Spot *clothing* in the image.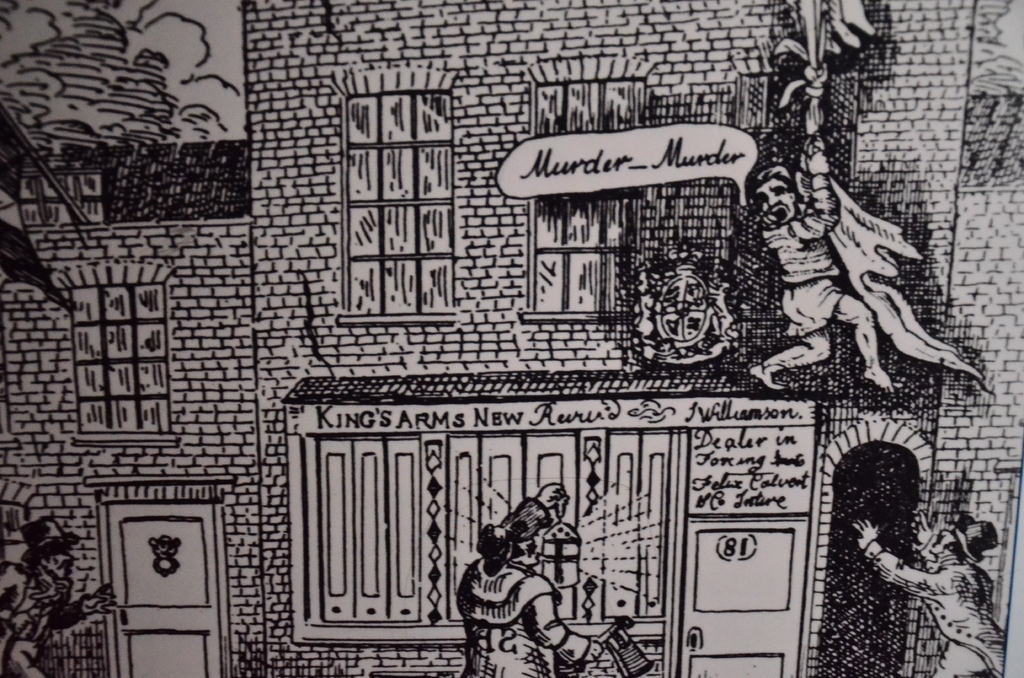
*clothing* found at bbox=[859, 540, 1006, 677].
